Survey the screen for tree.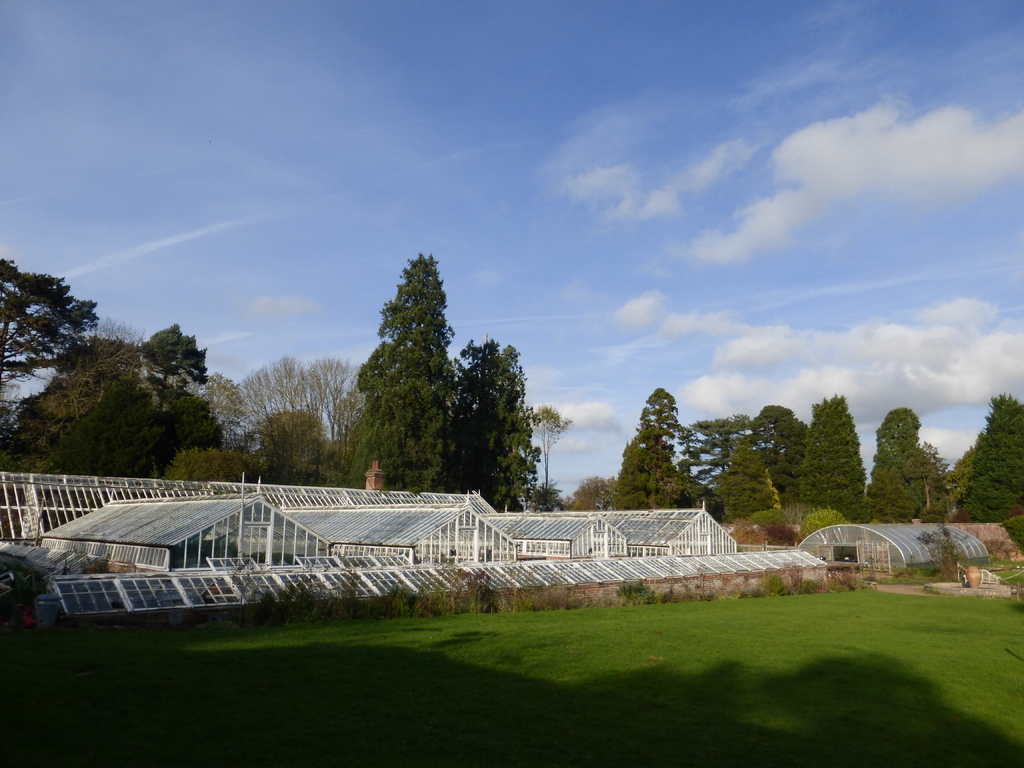
Survey found: (left=959, top=392, right=1023, bottom=526).
